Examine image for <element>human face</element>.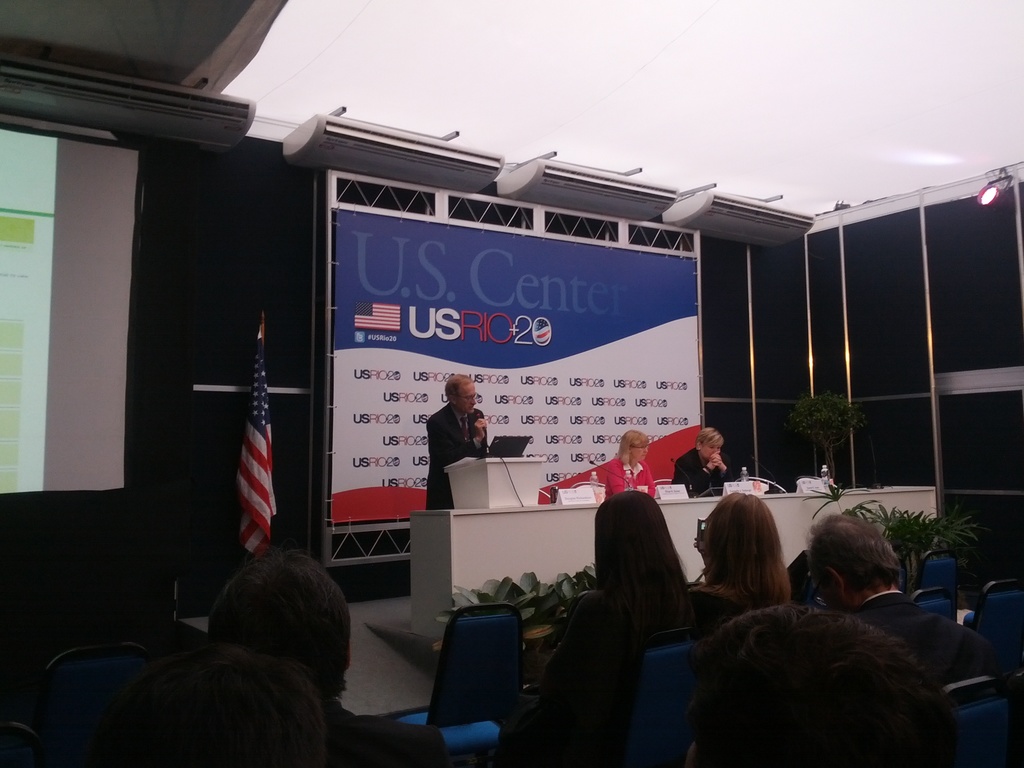
Examination result: {"left": 701, "top": 442, "right": 719, "bottom": 458}.
